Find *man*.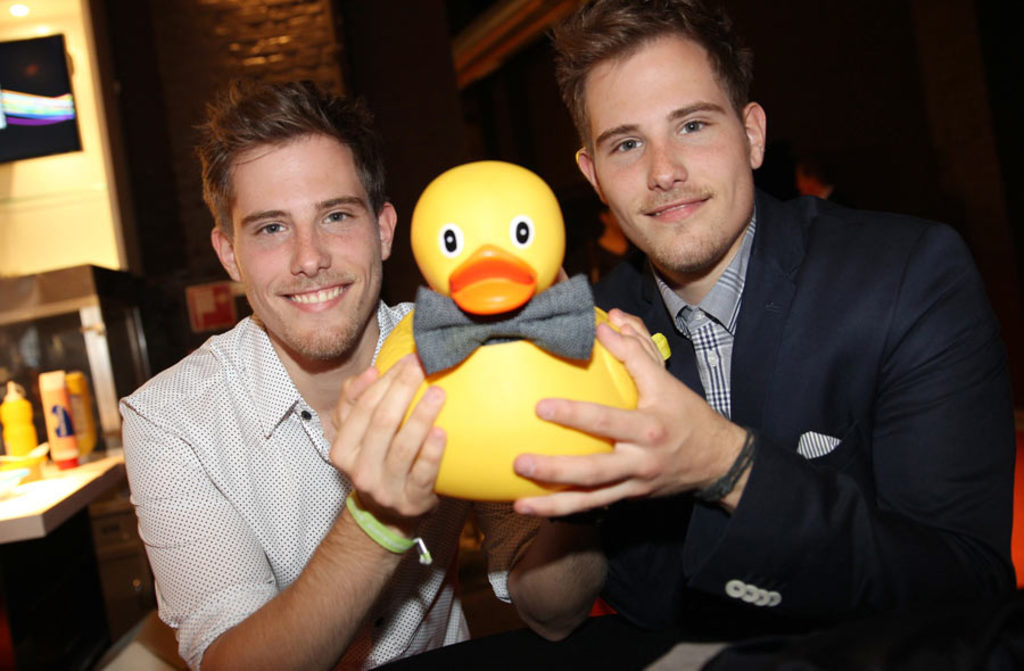
l=117, t=84, r=654, b=670.
